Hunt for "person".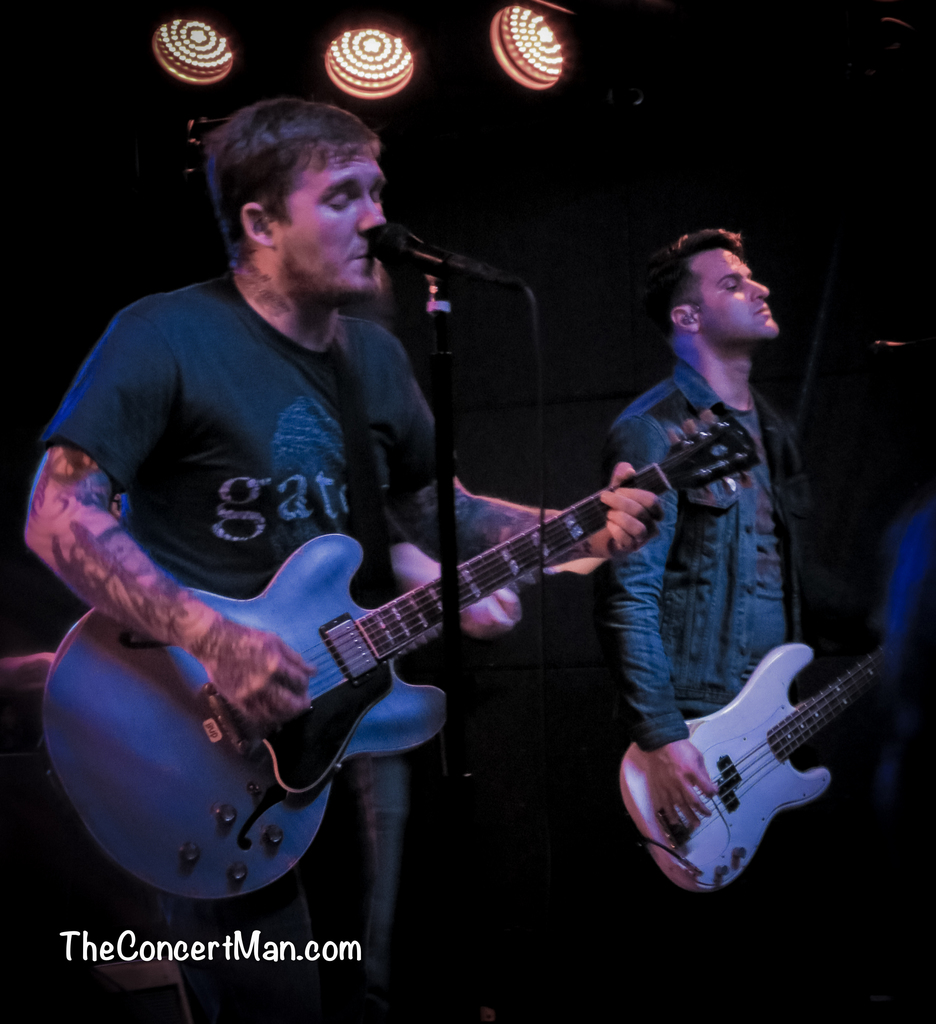
Hunted down at box=[18, 94, 668, 1023].
